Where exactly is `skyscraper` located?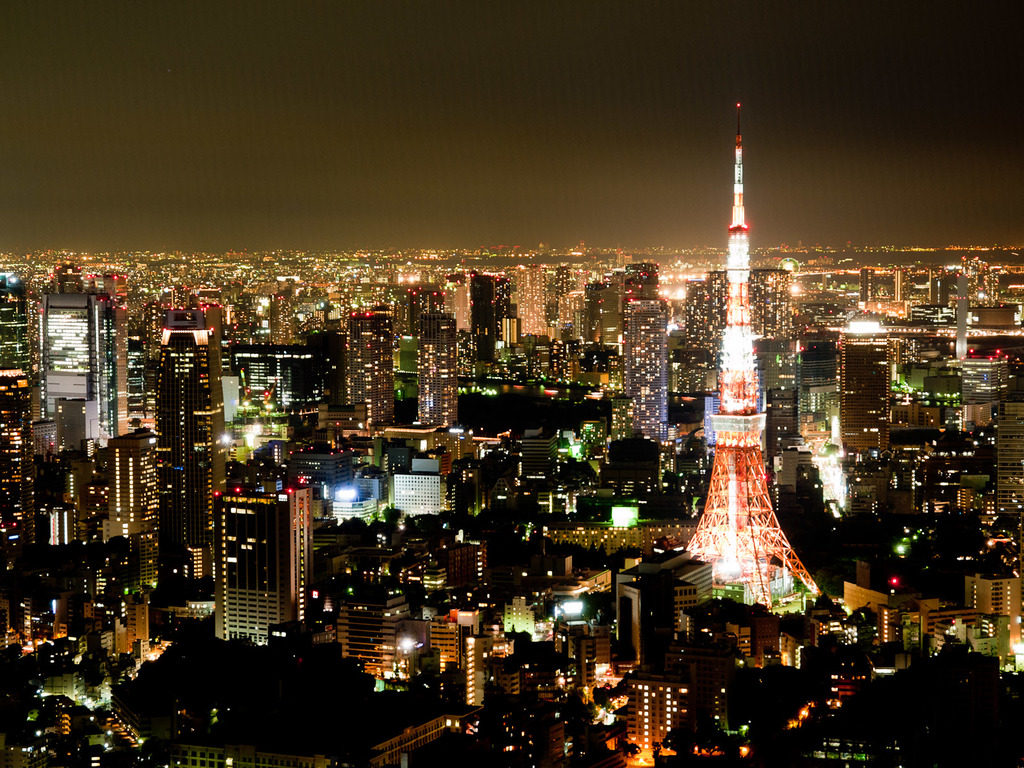
Its bounding box is 156:291:236:592.
